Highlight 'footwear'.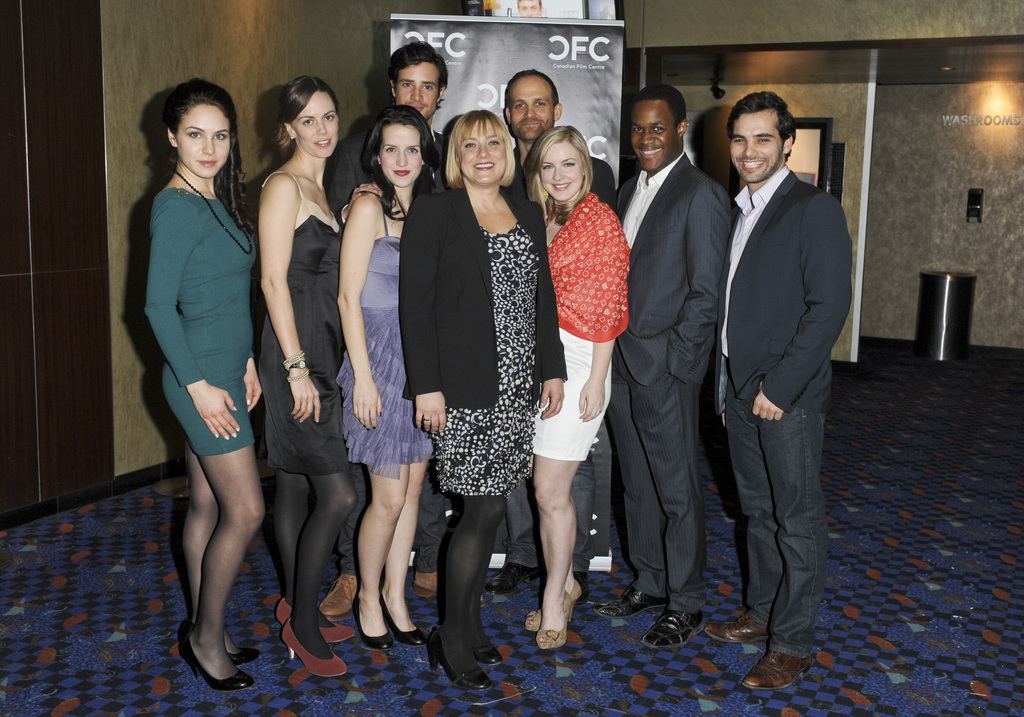
Highlighted region: x1=408 y1=568 x2=480 y2=609.
